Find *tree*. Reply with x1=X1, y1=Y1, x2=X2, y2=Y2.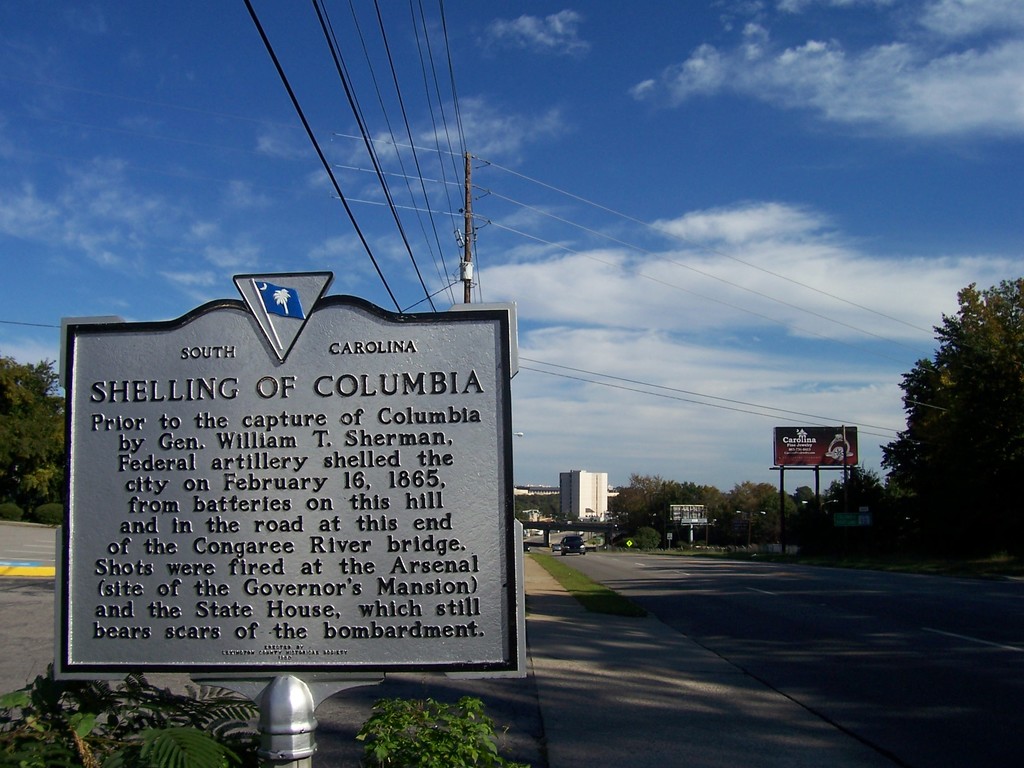
x1=611, y1=471, x2=727, y2=553.
